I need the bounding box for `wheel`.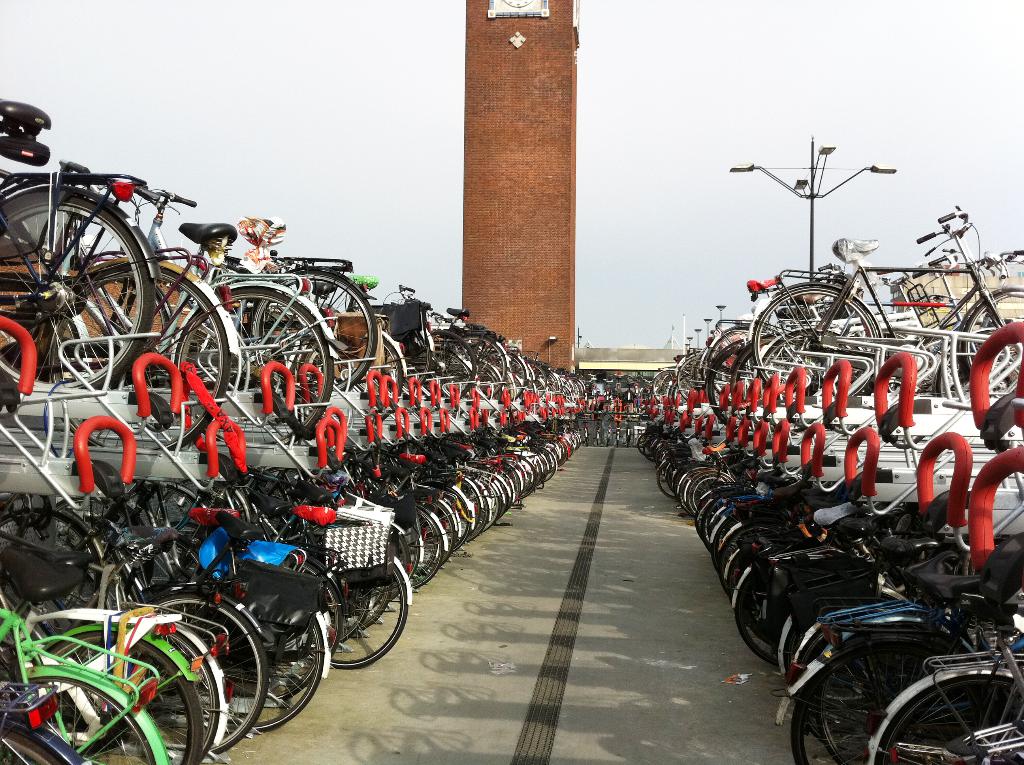
Here it is: box=[384, 330, 431, 399].
